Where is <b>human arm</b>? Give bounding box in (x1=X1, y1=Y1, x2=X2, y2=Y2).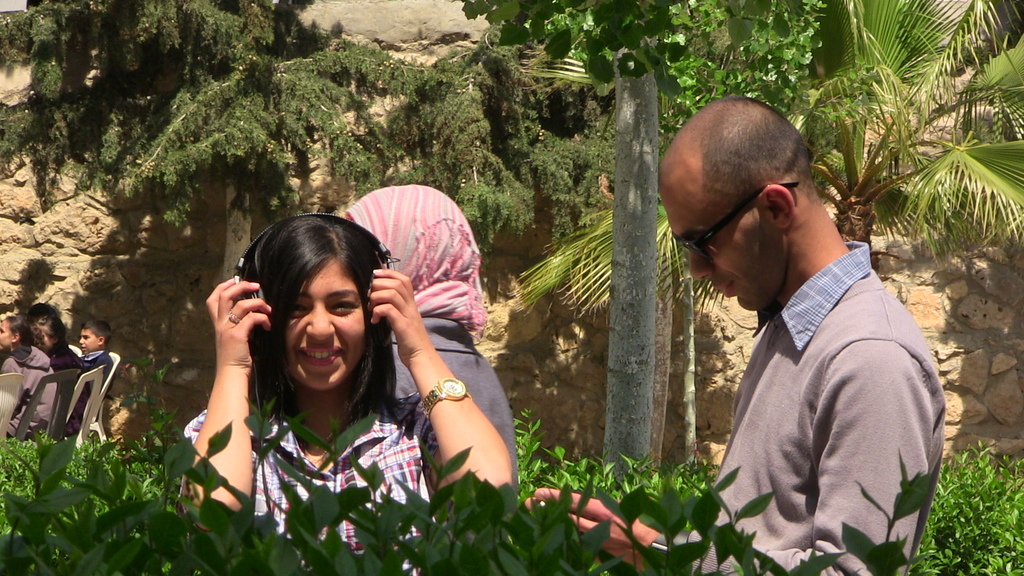
(x1=366, y1=264, x2=511, y2=497).
